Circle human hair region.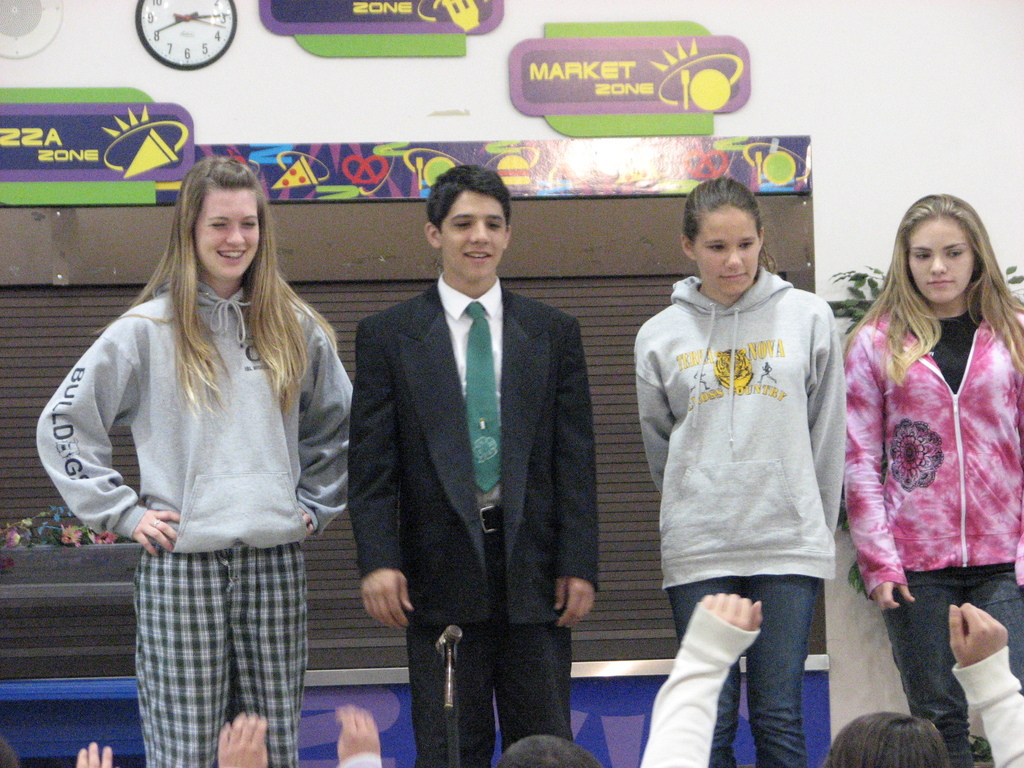
Region: x1=681, y1=176, x2=762, y2=236.
